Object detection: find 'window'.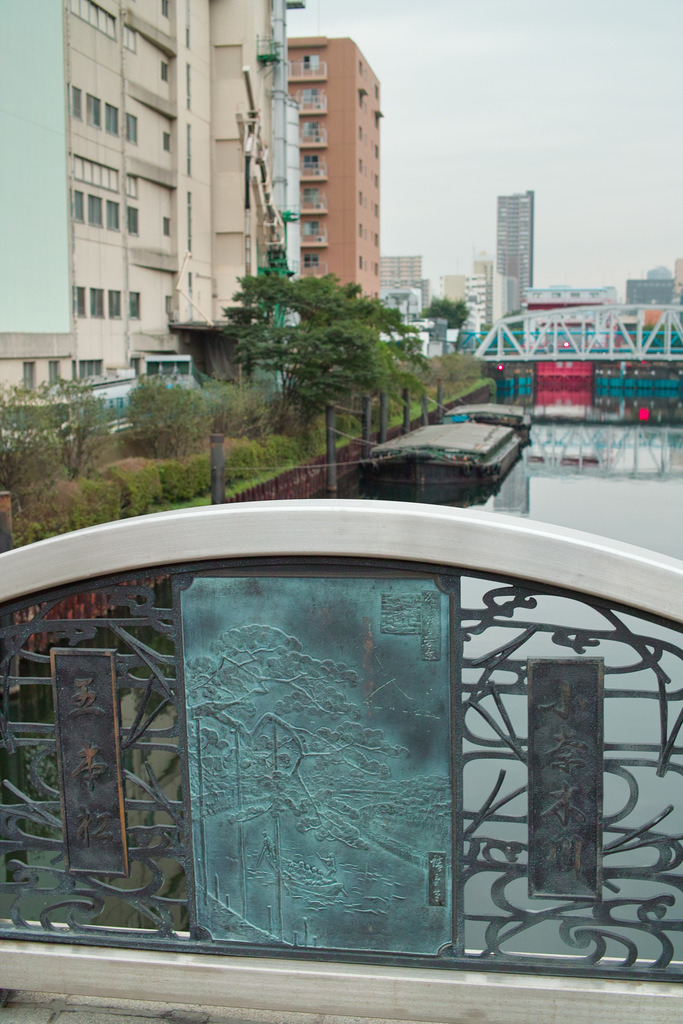
bbox=[304, 223, 318, 239].
